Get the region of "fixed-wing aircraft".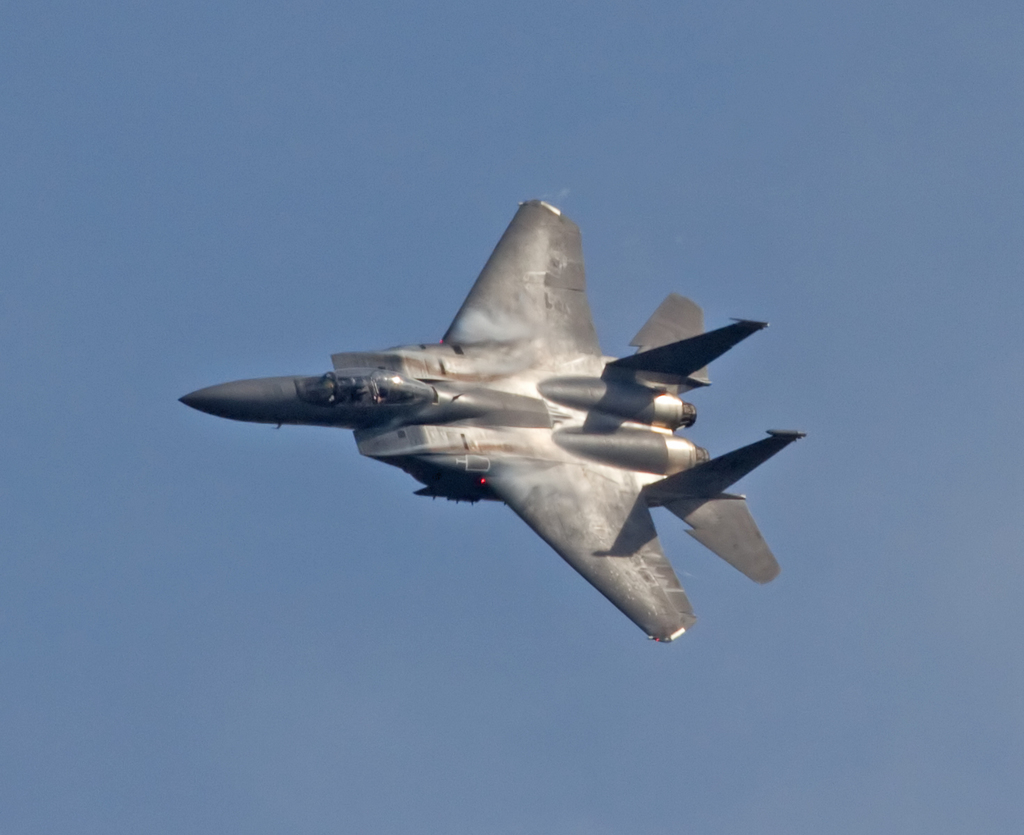
179, 195, 806, 639.
